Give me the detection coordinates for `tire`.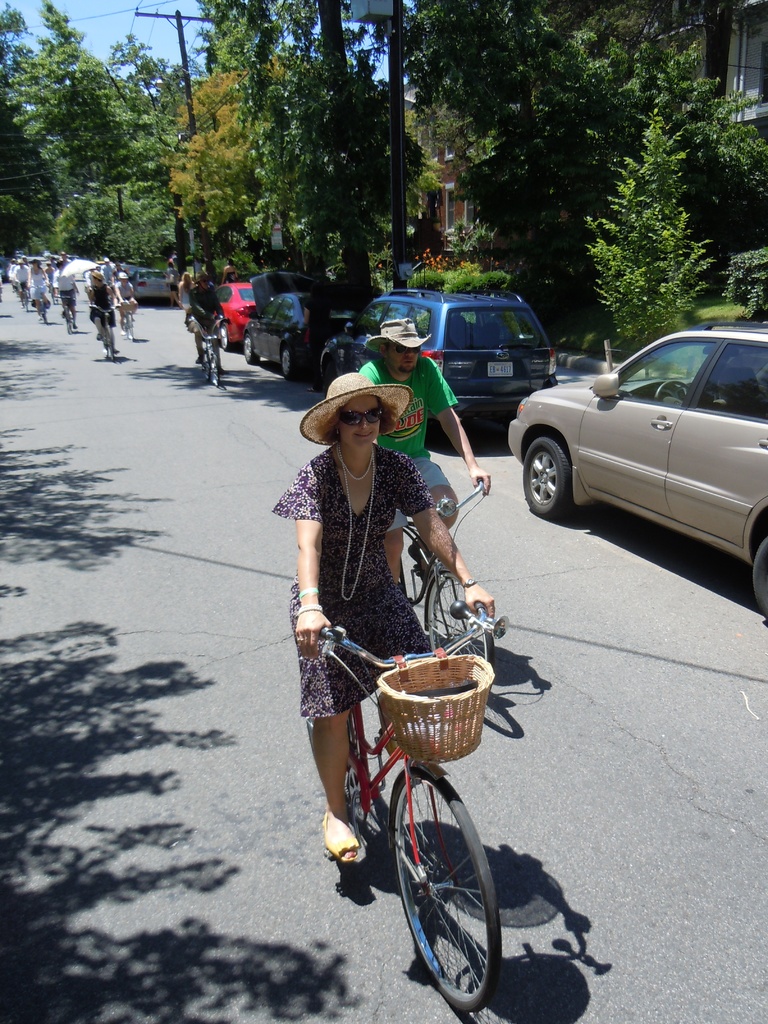
{"left": 20, "top": 288, "right": 29, "bottom": 309}.
